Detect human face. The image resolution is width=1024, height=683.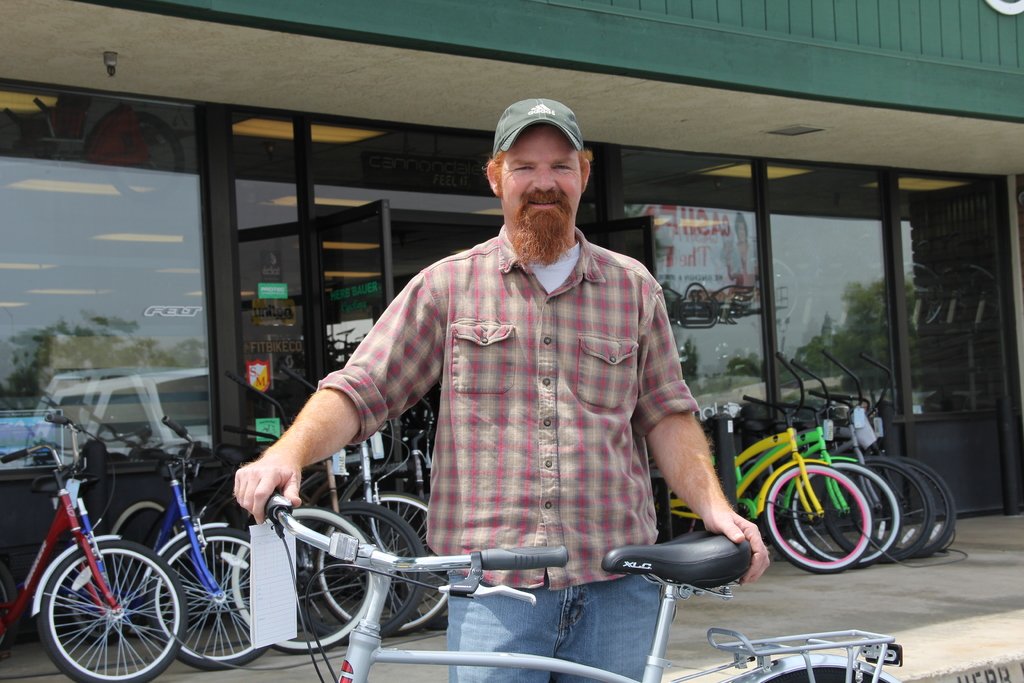
locate(499, 126, 583, 239).
